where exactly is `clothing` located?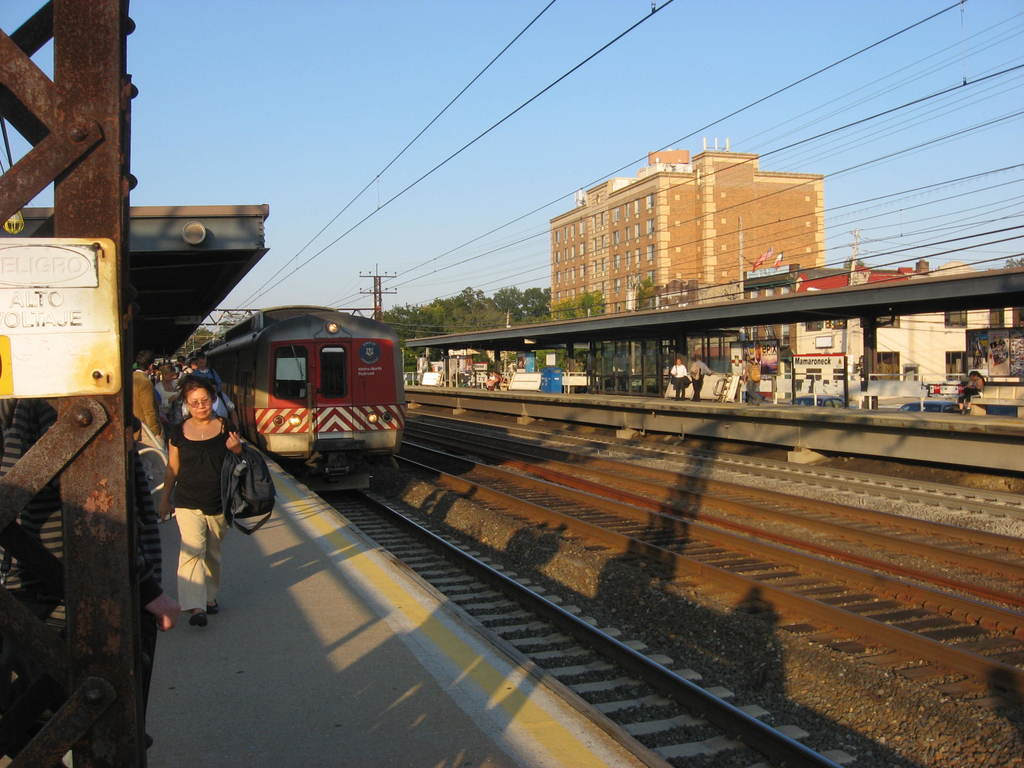
Its bounding box is {"left": 0, "top": 399, "right": 163, "bottom": 726}.
